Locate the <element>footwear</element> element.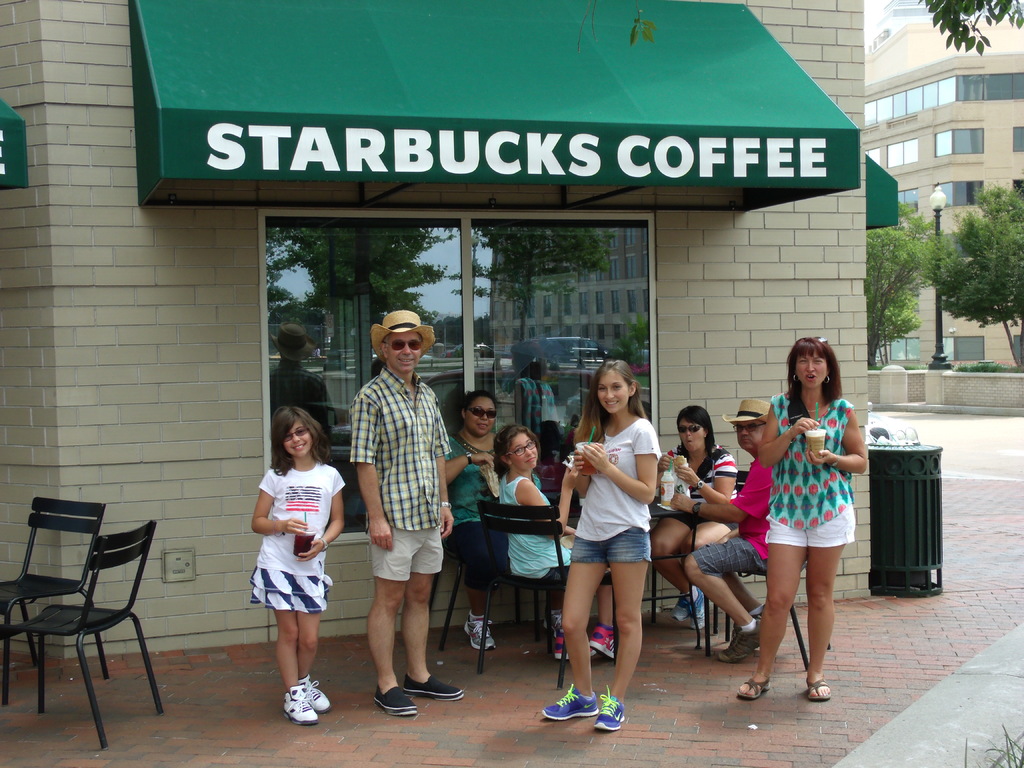
Element bbox: (x1=666, y1=594, x2=685, y2=621).
